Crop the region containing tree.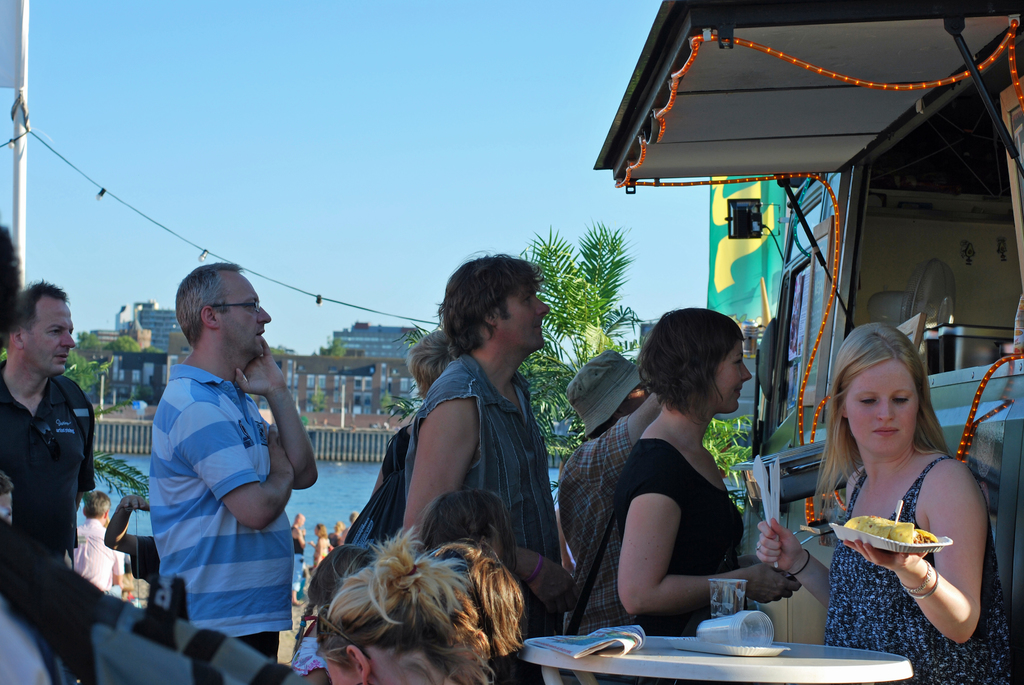
Crop region: {"x1": 57, "y1": 334, "x2": 116, "y2": 414}.
